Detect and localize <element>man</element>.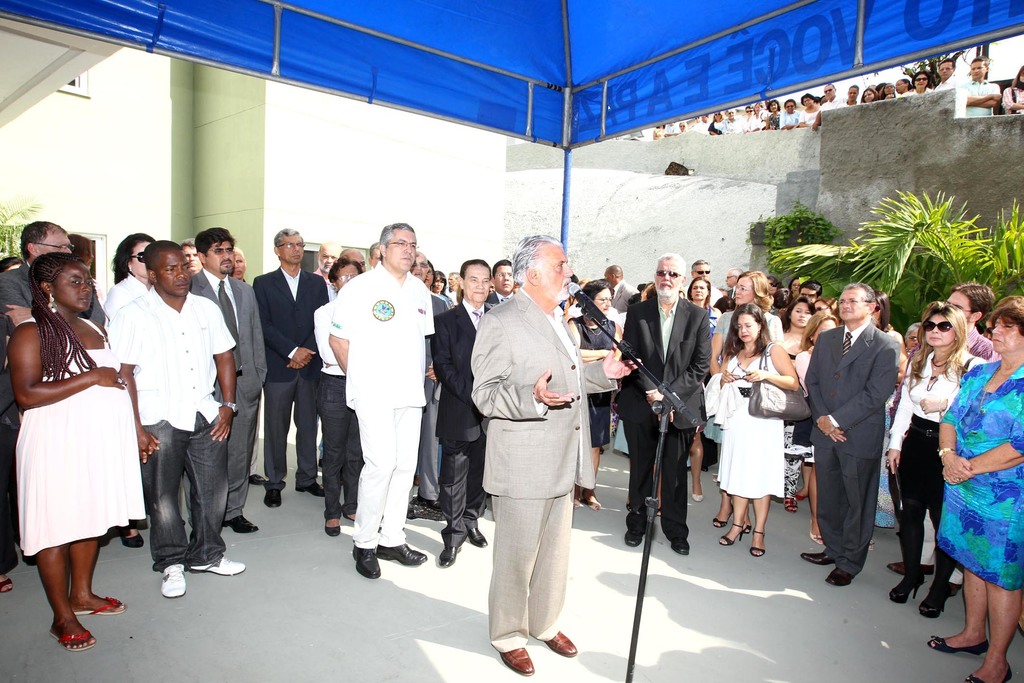
Localized at Rect(445, 268, 458, 308).
